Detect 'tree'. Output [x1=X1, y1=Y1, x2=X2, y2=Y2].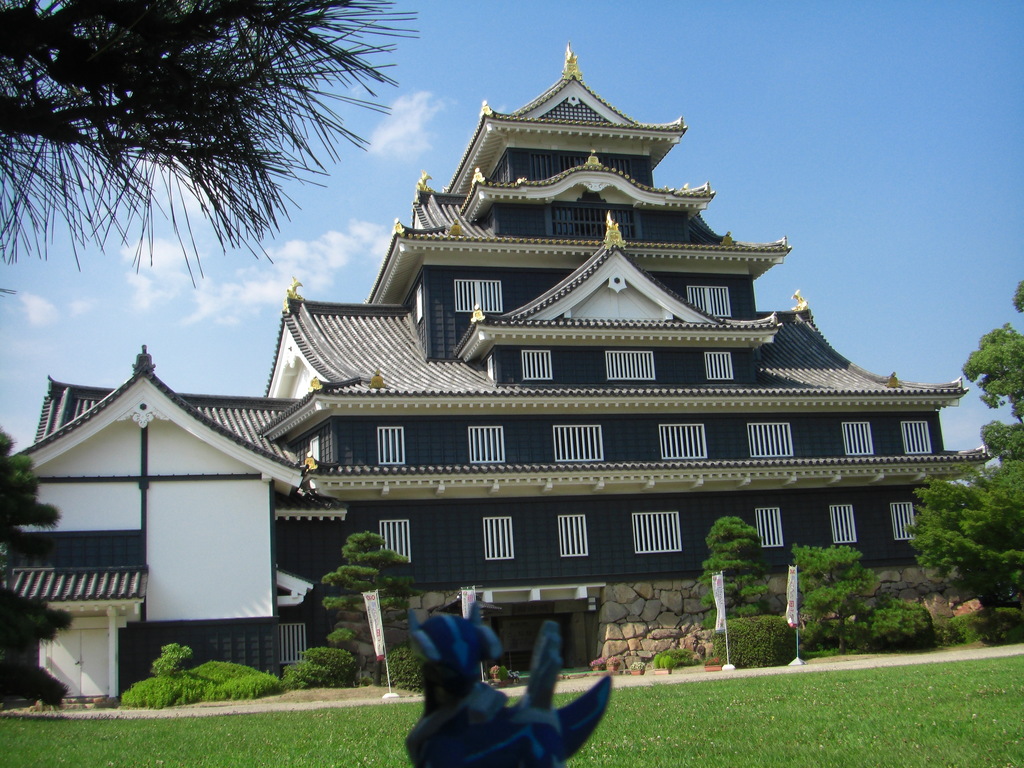
[x1=317, y1=529, x2=413, y2=639].
